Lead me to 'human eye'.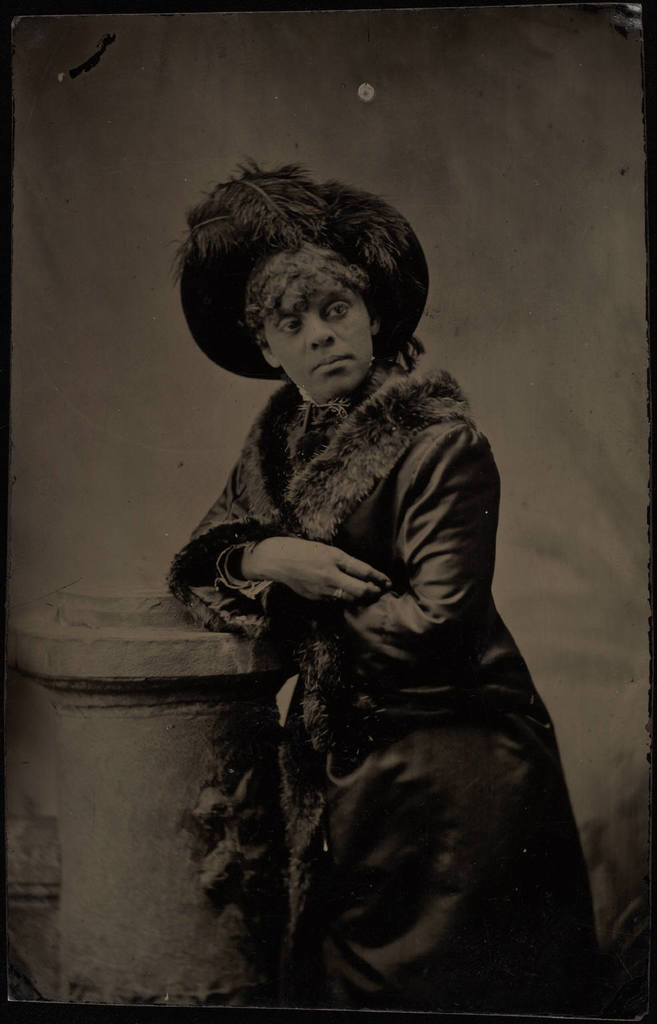
Lead to pyautogui.locateOnScreen(277, 313, 303, 340).
